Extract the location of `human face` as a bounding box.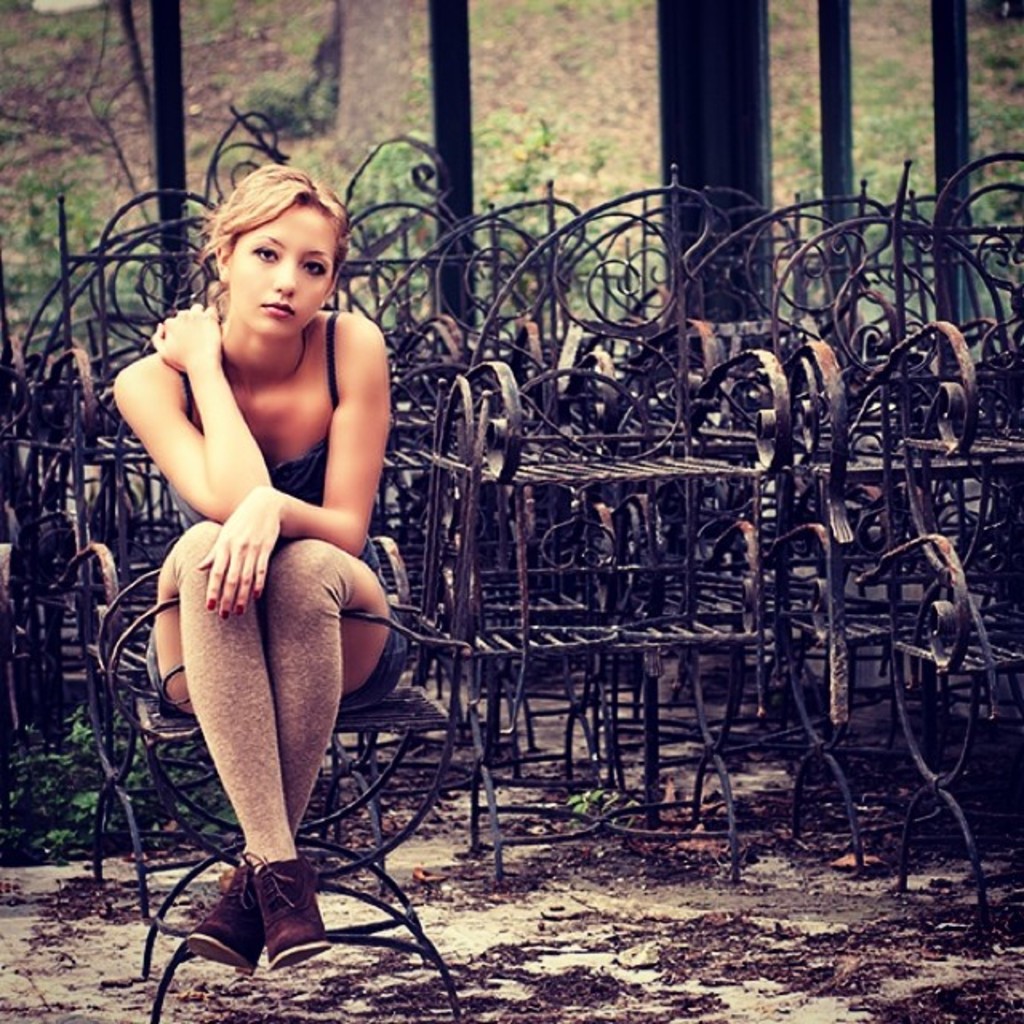
bbox(229, 203, 333, 338).
